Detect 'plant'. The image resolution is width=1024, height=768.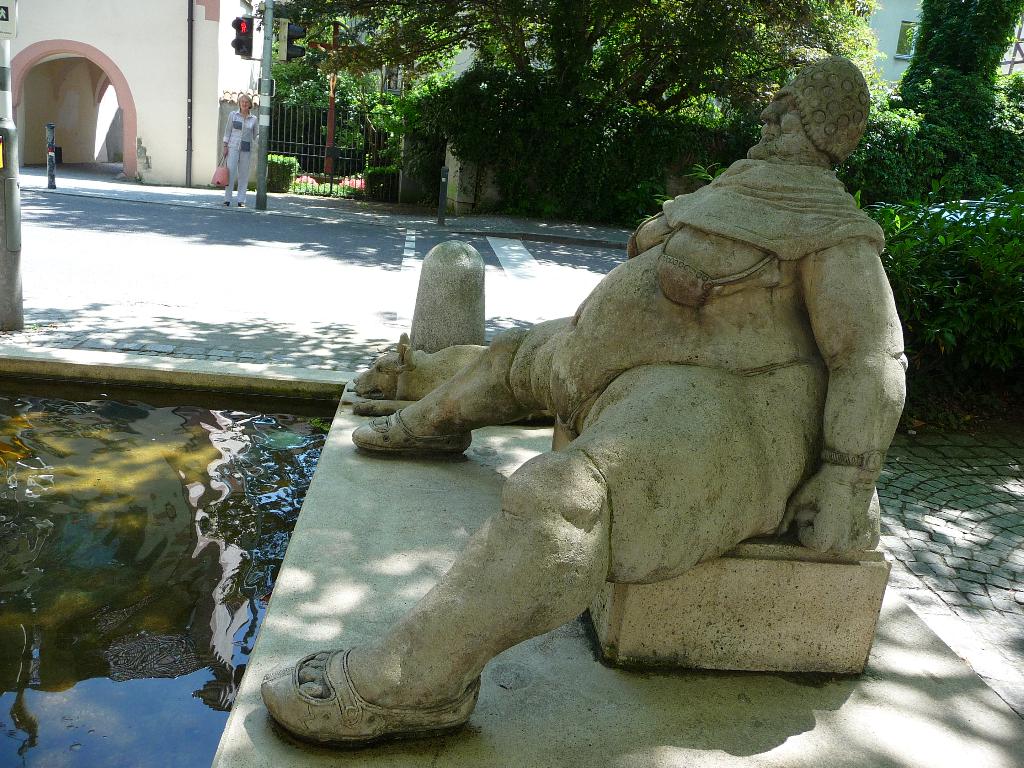
266, 150, 297, 190.
